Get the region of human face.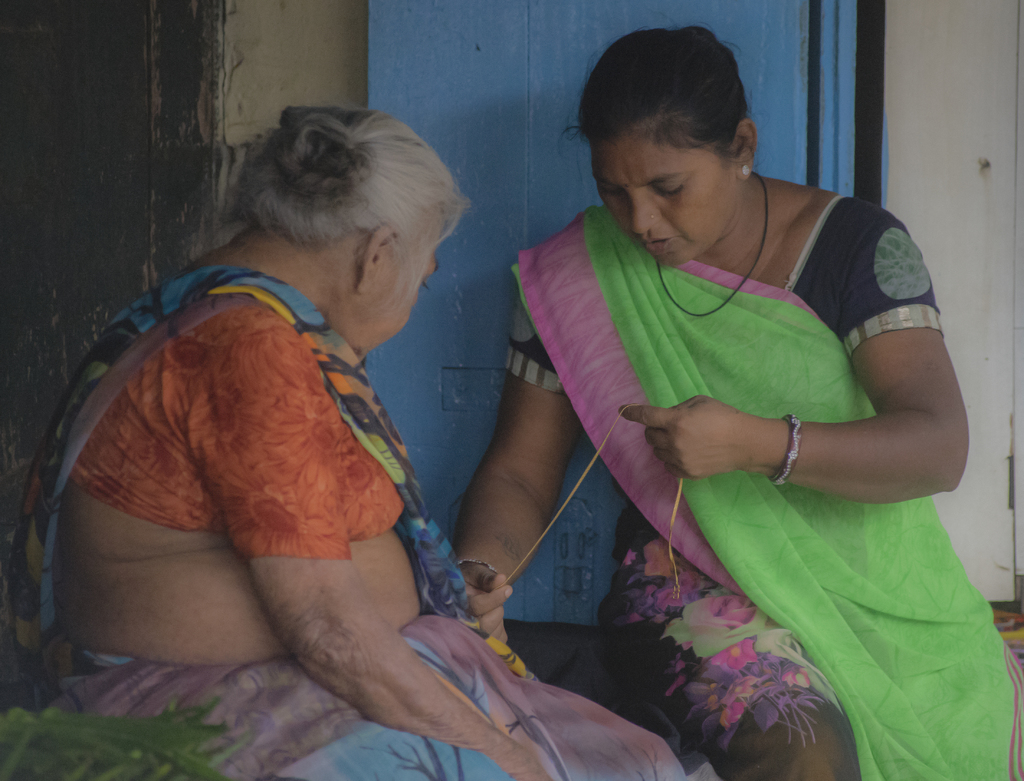
left=343, top=208, right=442, bottom=359.
